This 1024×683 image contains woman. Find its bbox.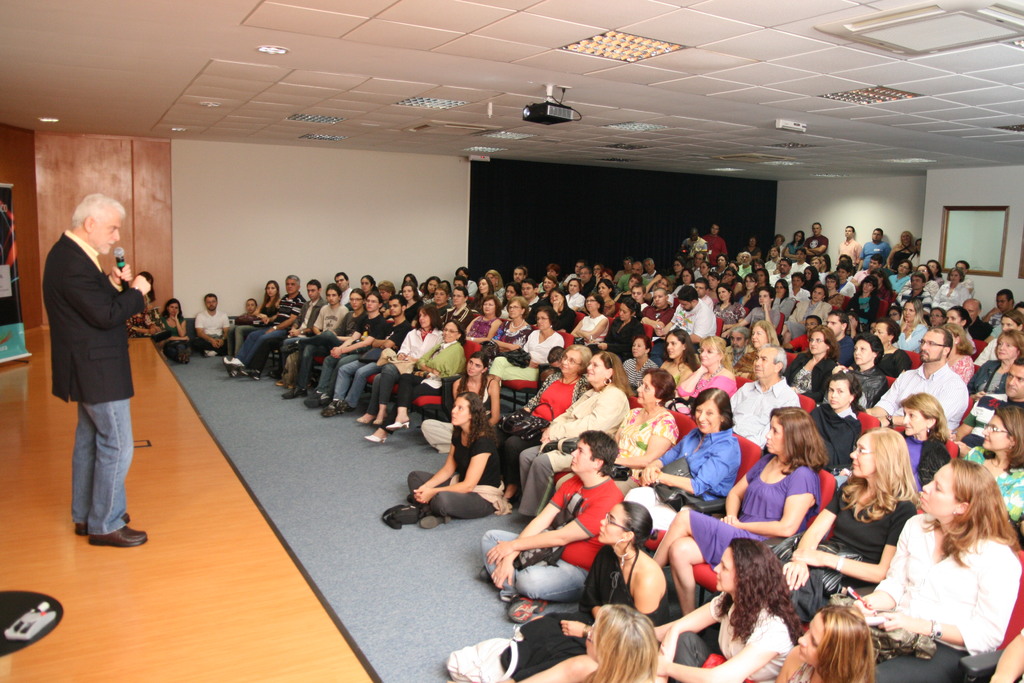
bbox=[732, 274, 758, 310].
